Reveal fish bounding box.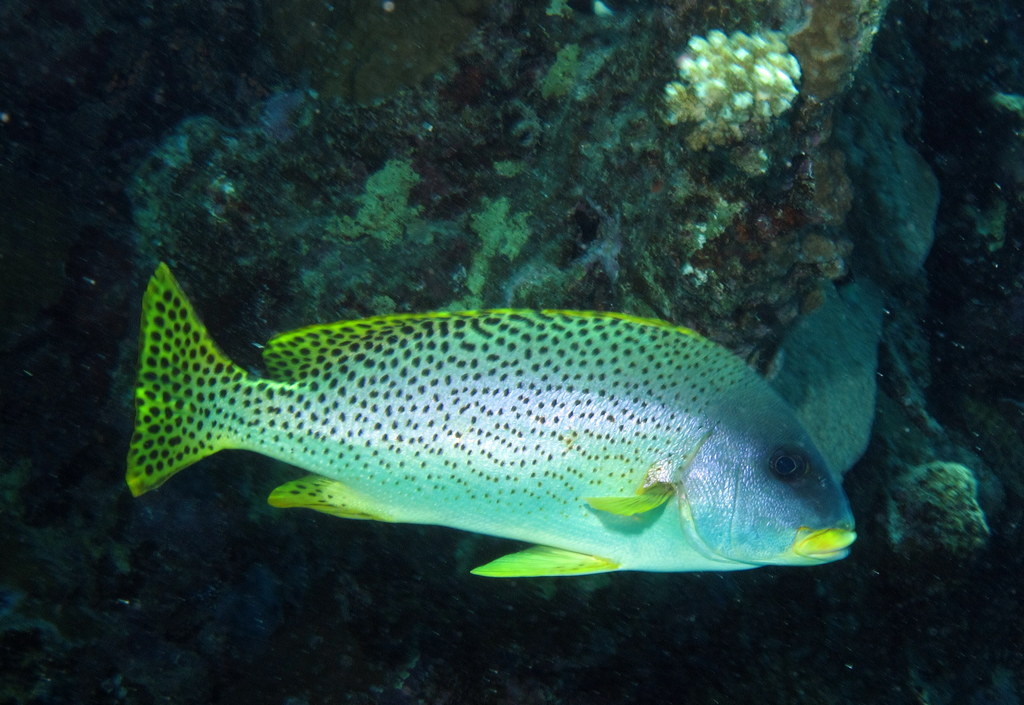
Revealed: {"left": 94, "top": 287, "right": 845, "bottom": 604}.
